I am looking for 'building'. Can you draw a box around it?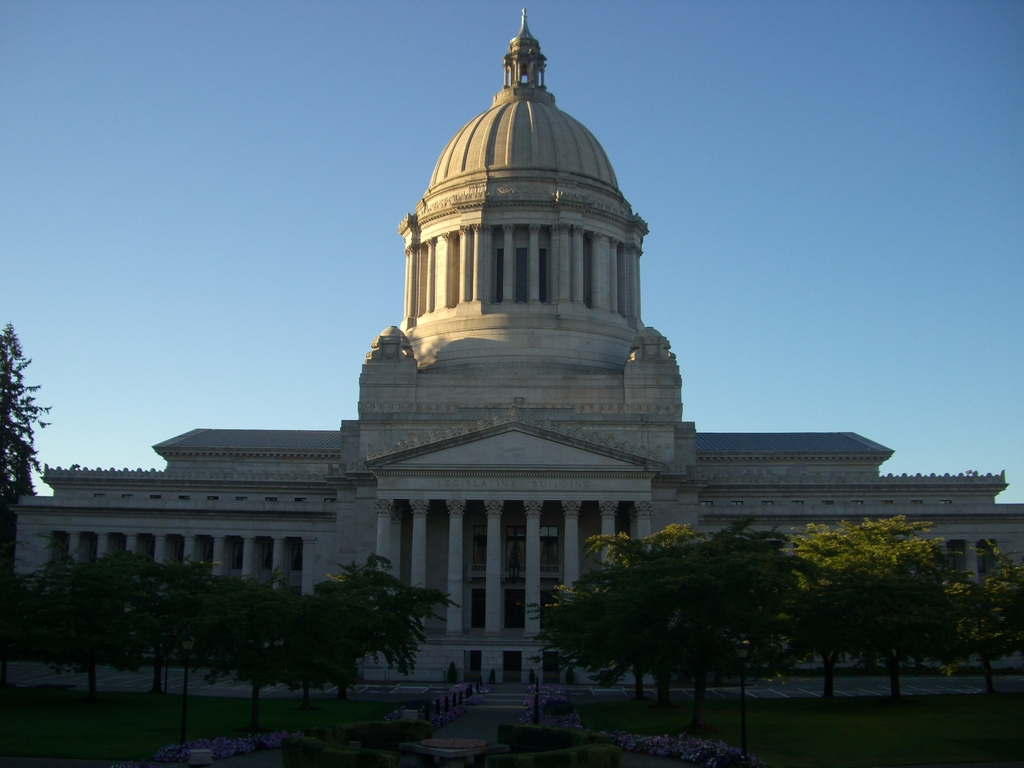
Sure, the bounding box is [x1=10, y1=7, x2=1023, y2=707].
